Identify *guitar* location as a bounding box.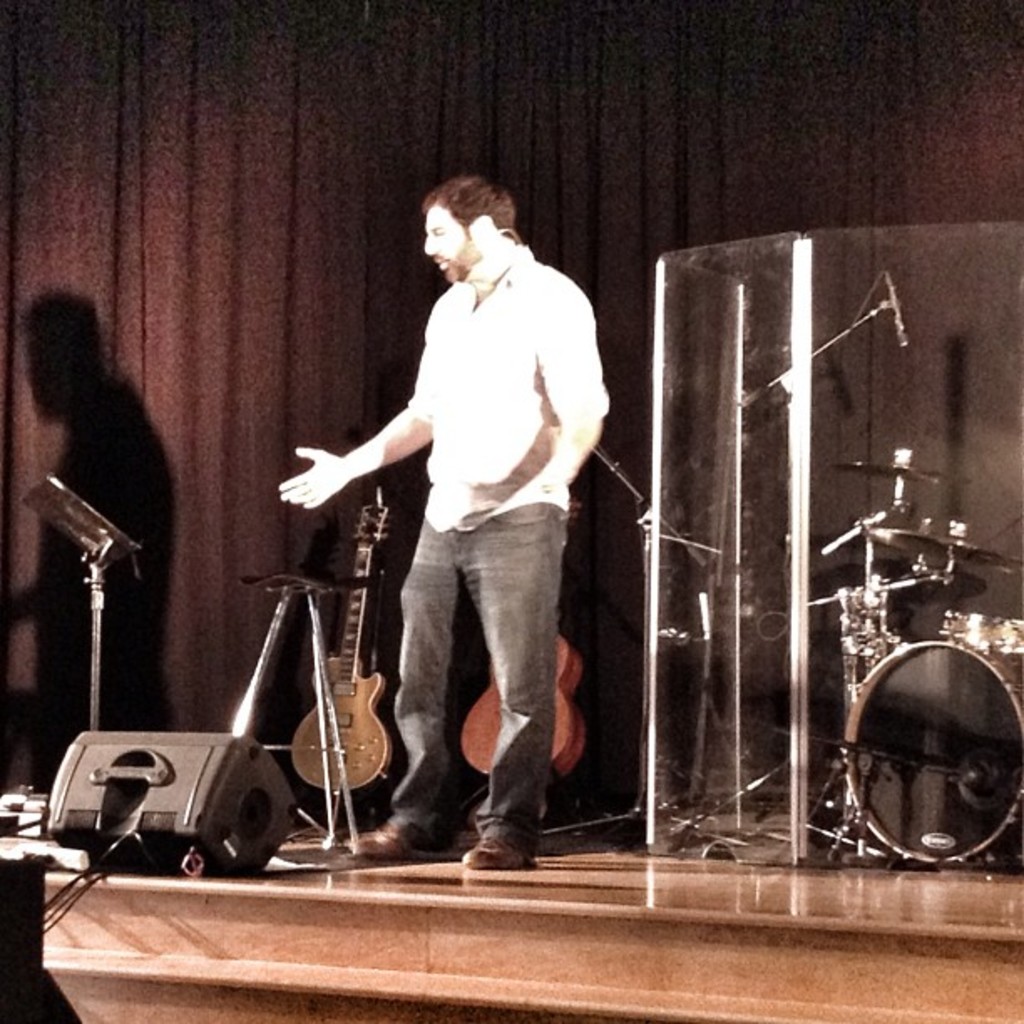
[x1=457, y1=492, x2=589, y2=785].
